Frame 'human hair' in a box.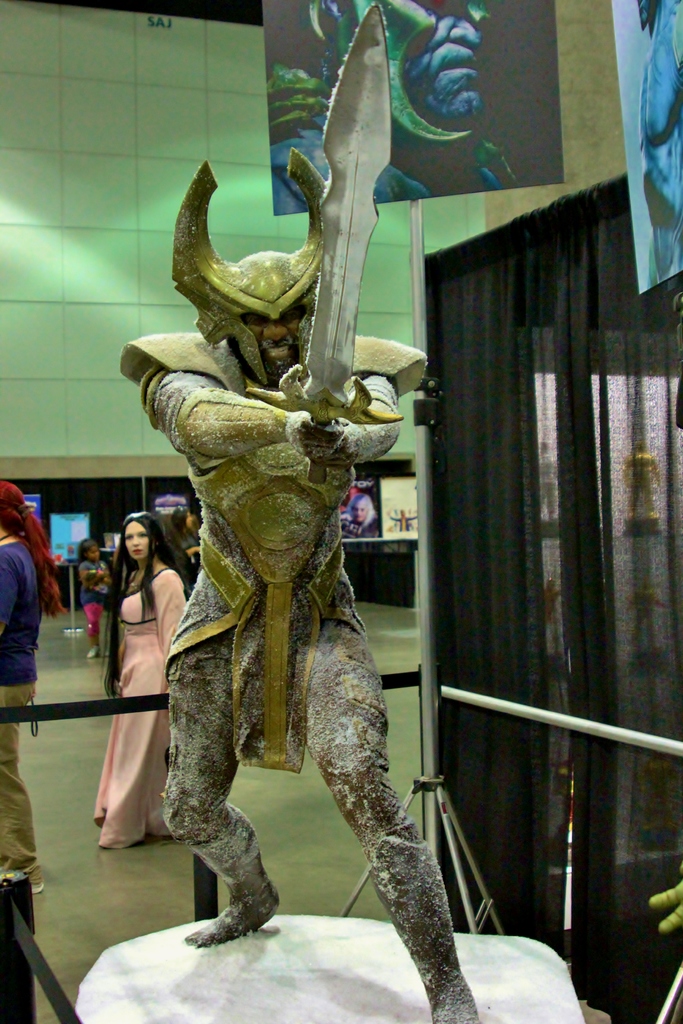
bbox=[0, 479, 67, 622].
